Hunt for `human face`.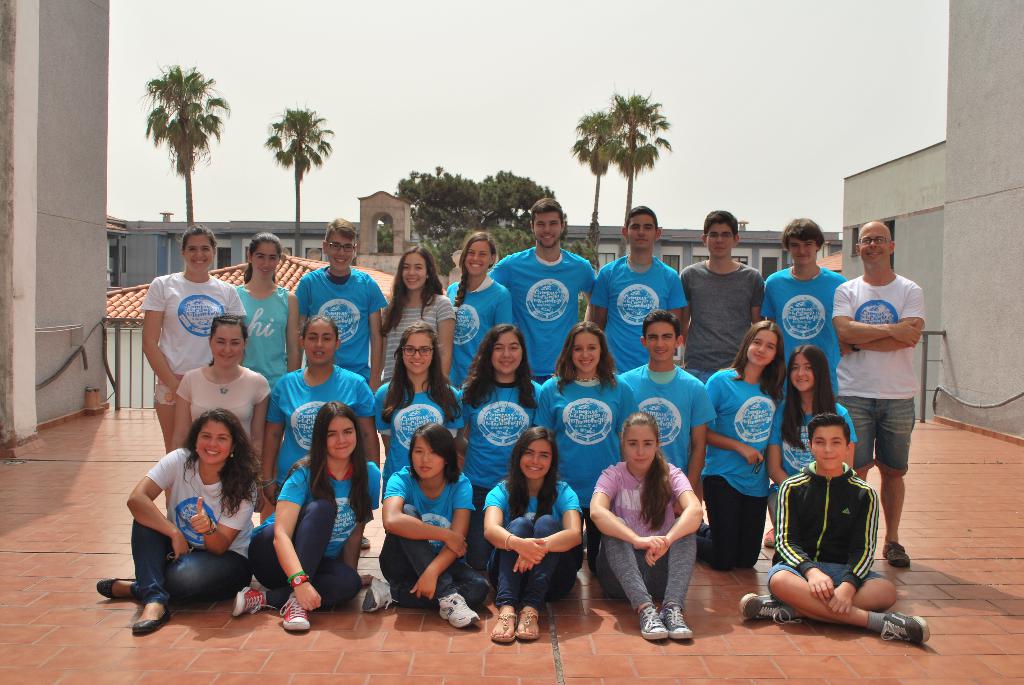
Hunted down at 645,320,675,361.
